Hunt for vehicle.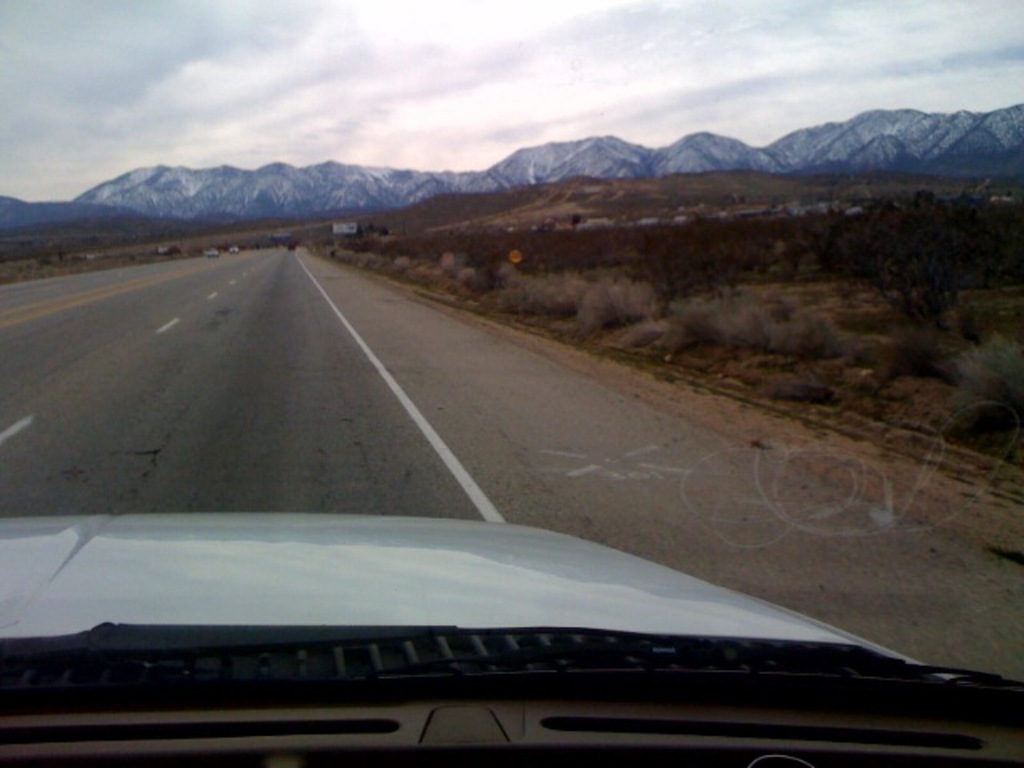
Hunted down at 226, 243, 240, 254.
